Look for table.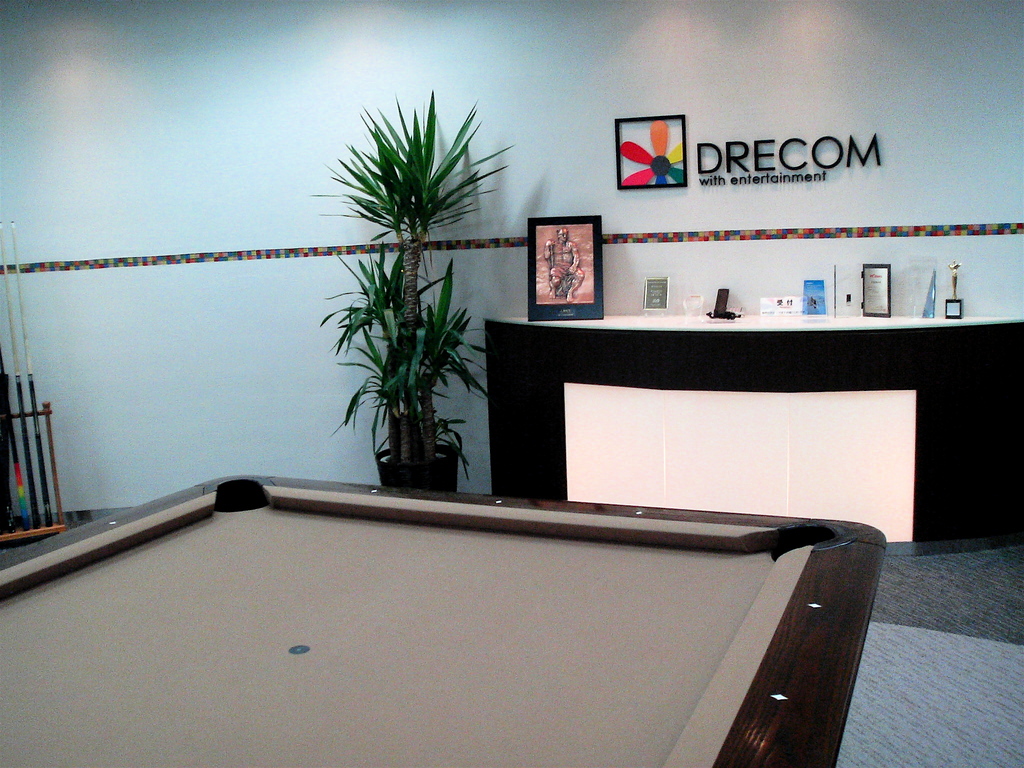
Found: (9, 473, 913, 763).
